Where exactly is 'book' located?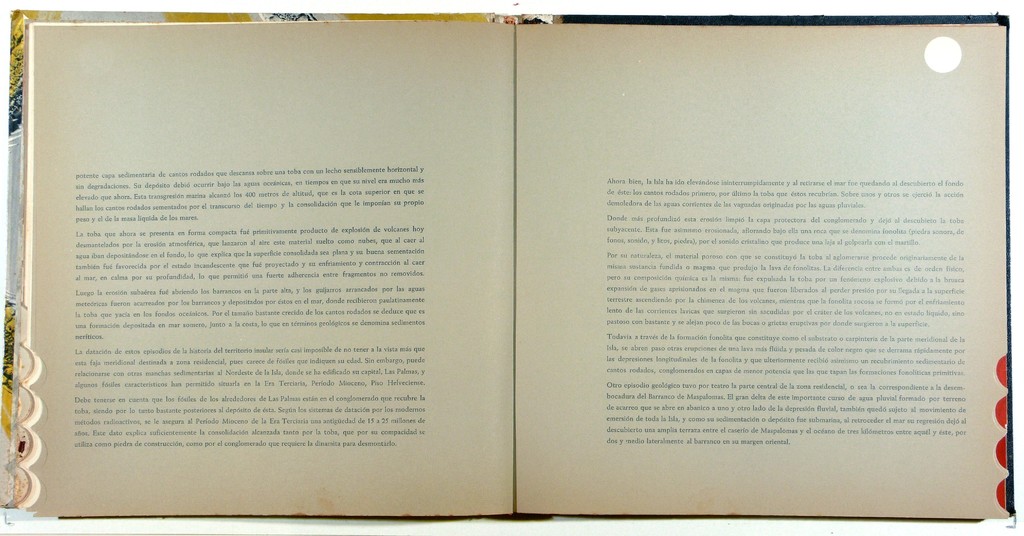
Its bounding box is crop(10, 24, 1011, 519).
